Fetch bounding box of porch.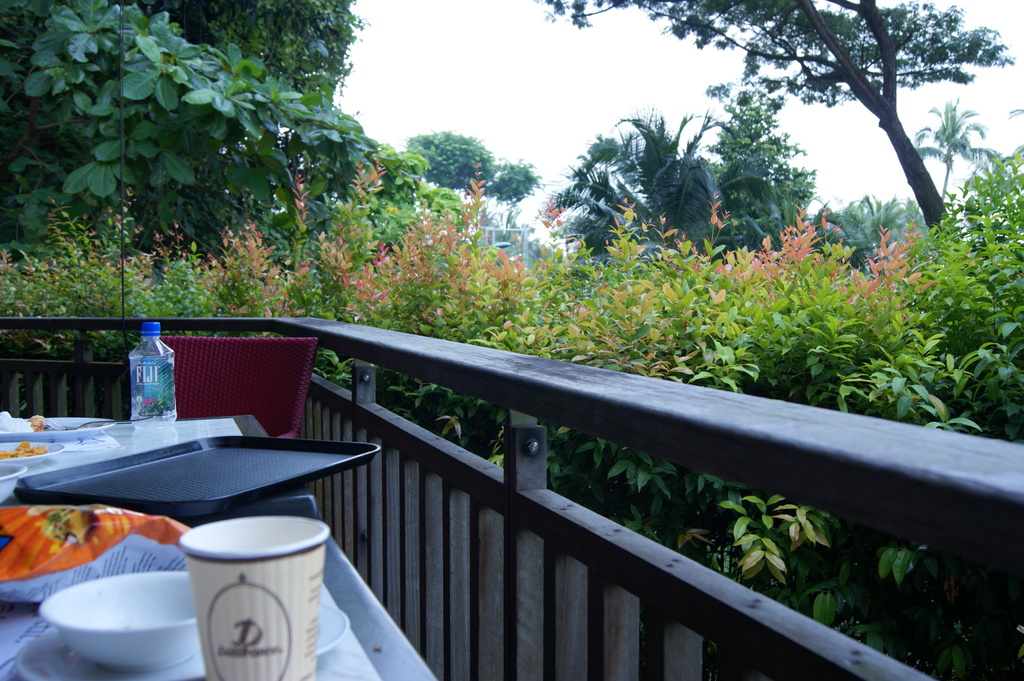
Bbox: pyautogui.locateOnScreen(0, 310, 1023, 680).
